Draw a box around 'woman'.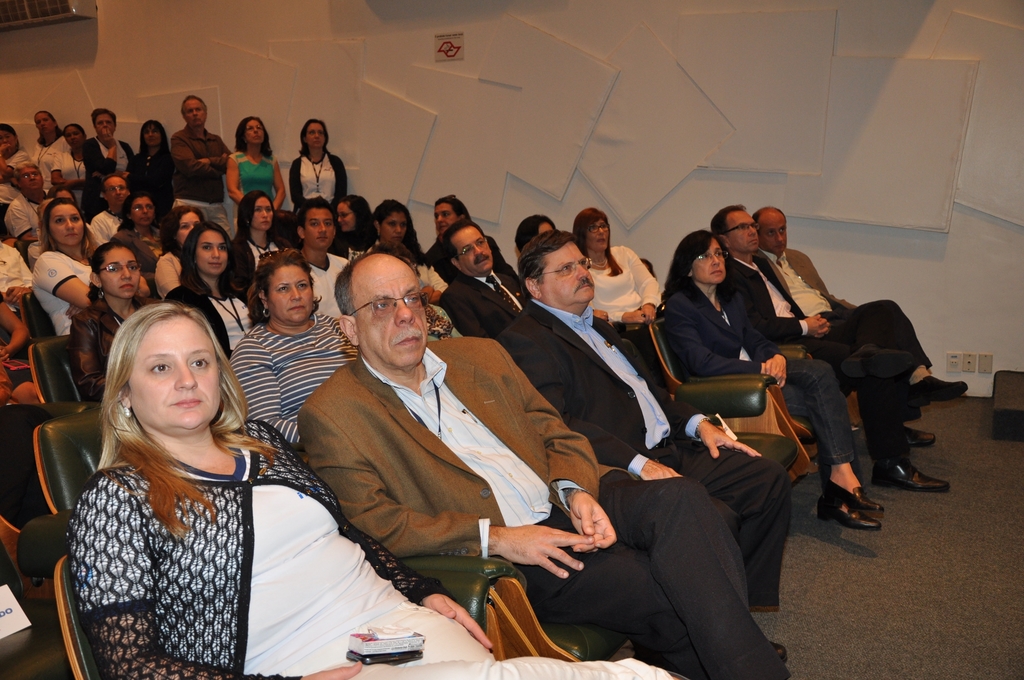
x1=229, y1=118, x2=288, y2=215.
